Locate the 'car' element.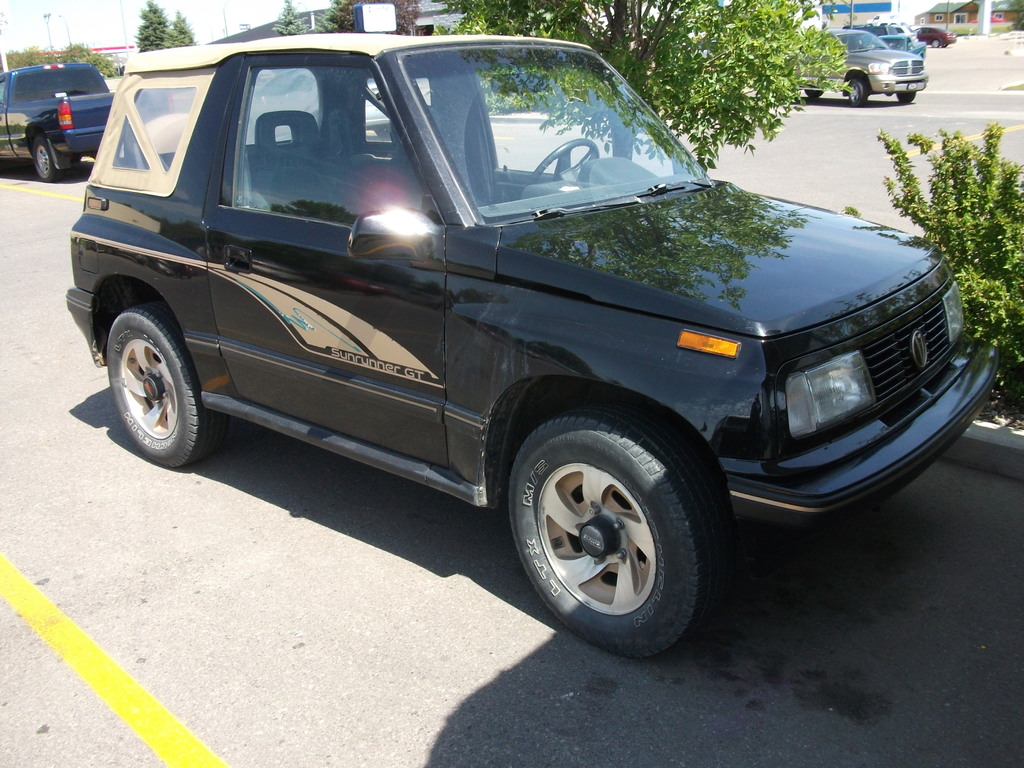
Element bbox: left=879, top=31, right=929, bottom=60.
